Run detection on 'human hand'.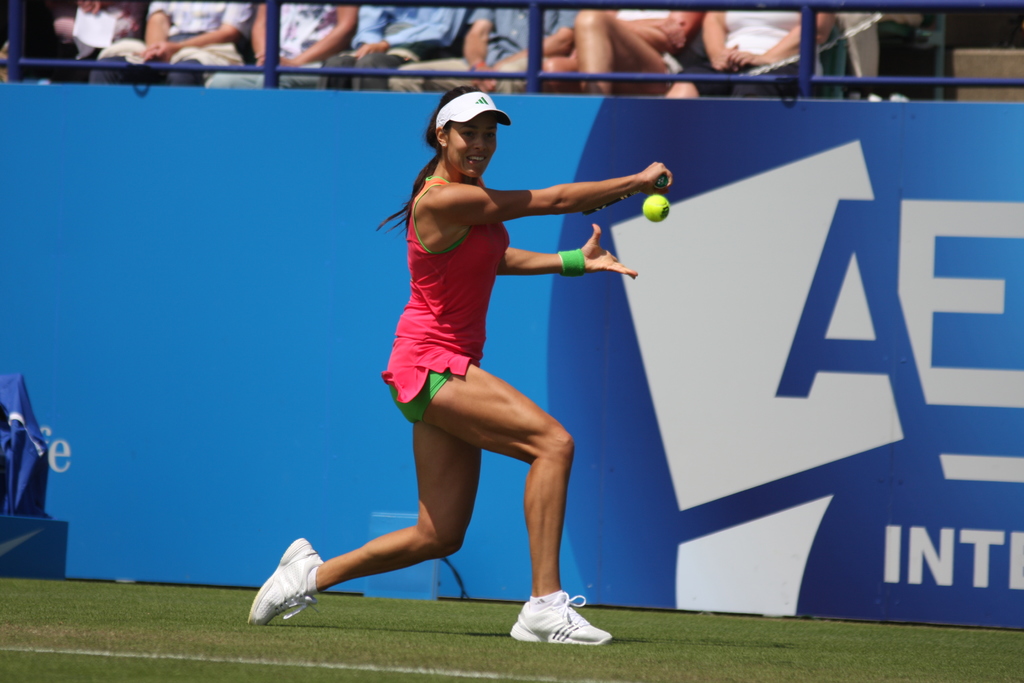
Result: bbox=(146, 46, 173, 62).
